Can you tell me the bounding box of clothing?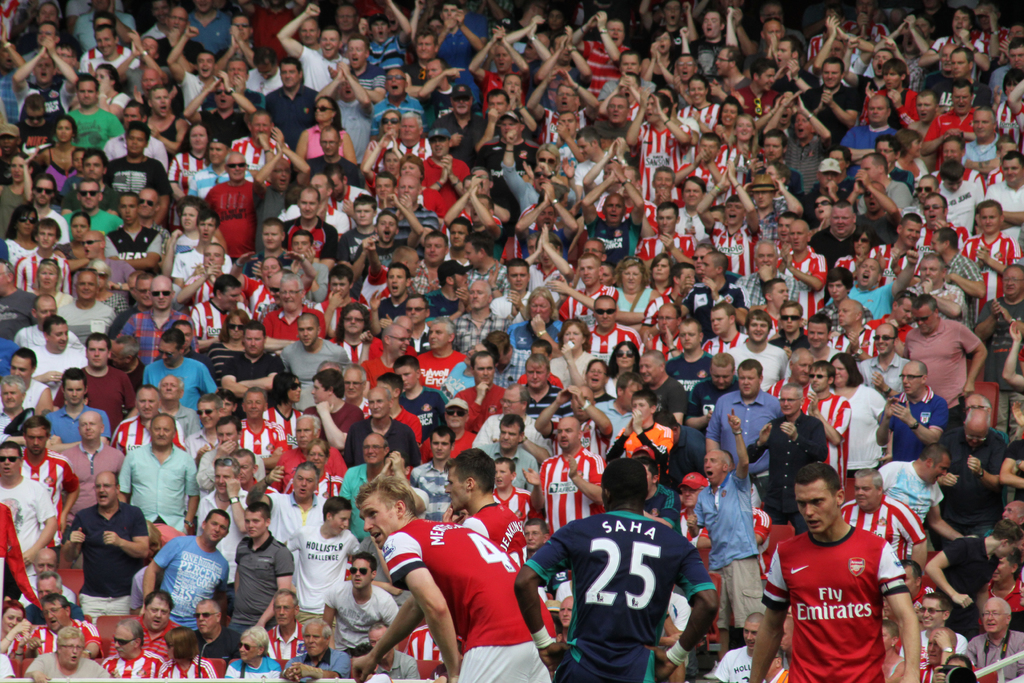
826/324/867/368.
